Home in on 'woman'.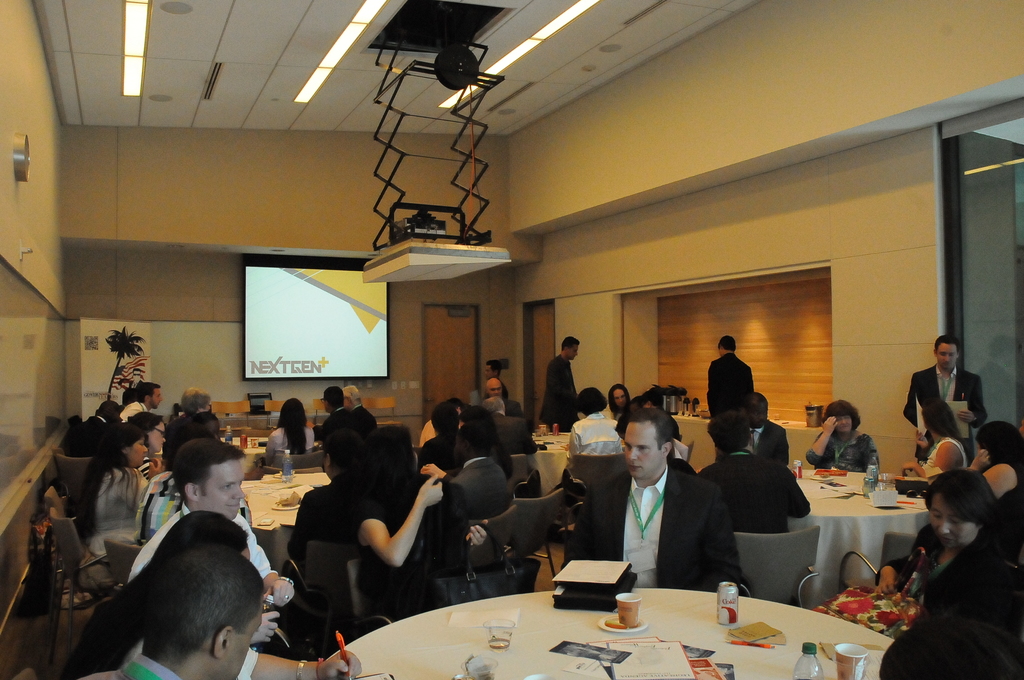
Homed in at box(803, 400, 878, 473).
